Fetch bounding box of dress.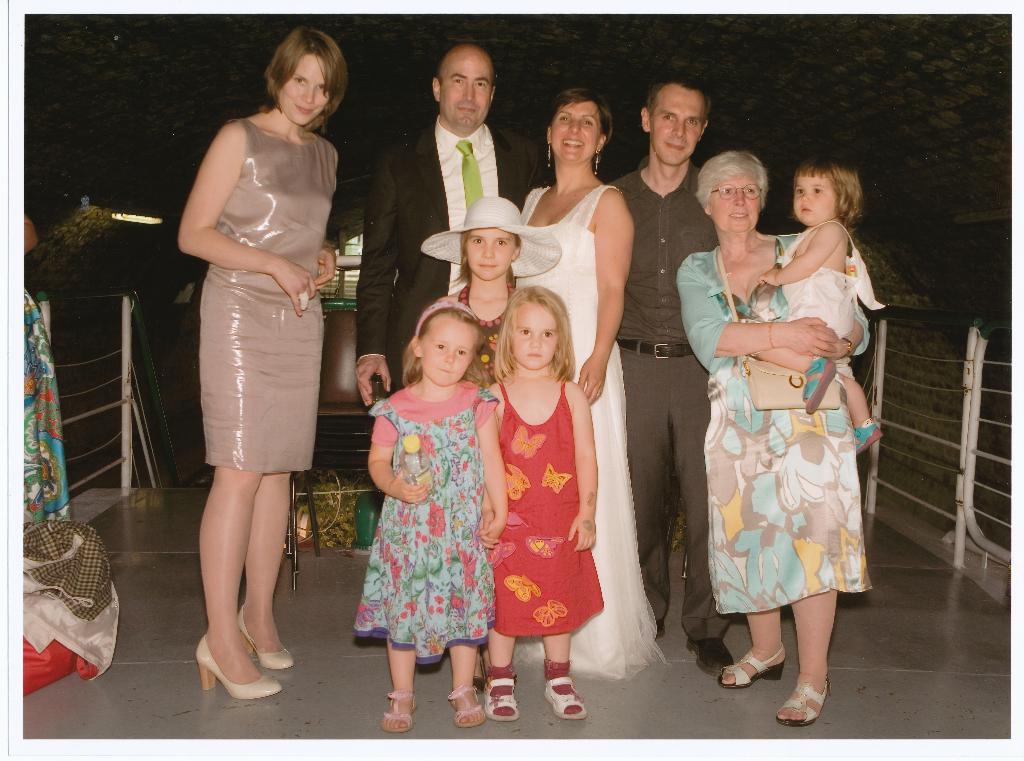
Bbox: BBox(201, 120, 337, 469).
